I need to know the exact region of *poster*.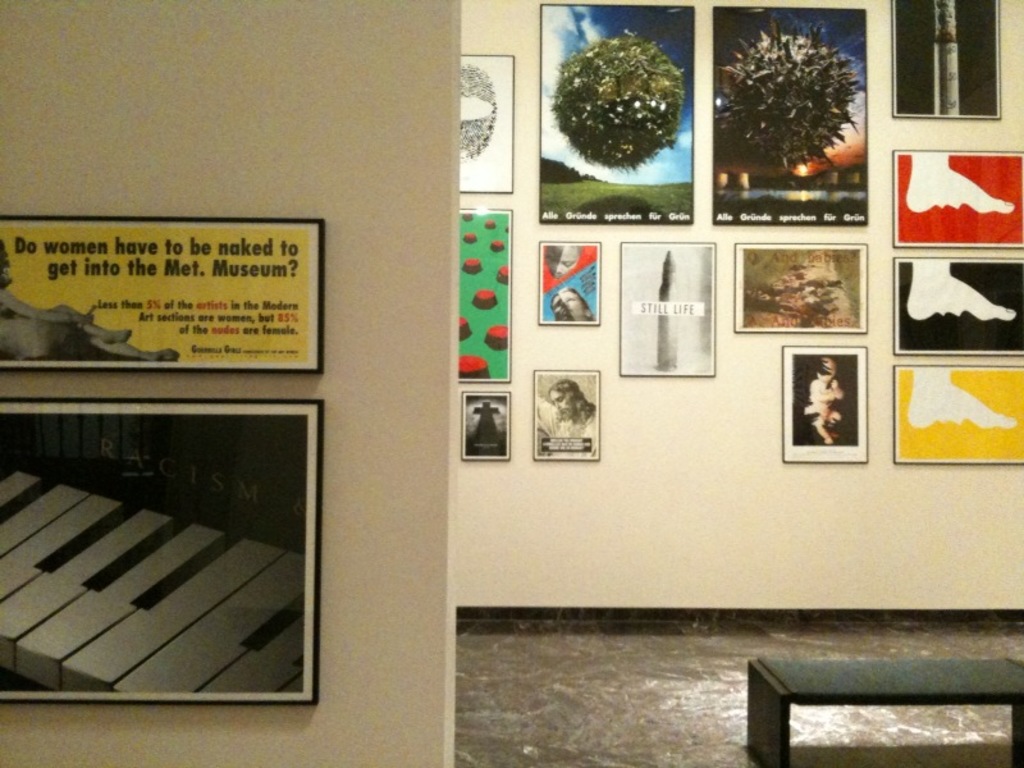
Region: bbox(713, 1, 868, 227).
